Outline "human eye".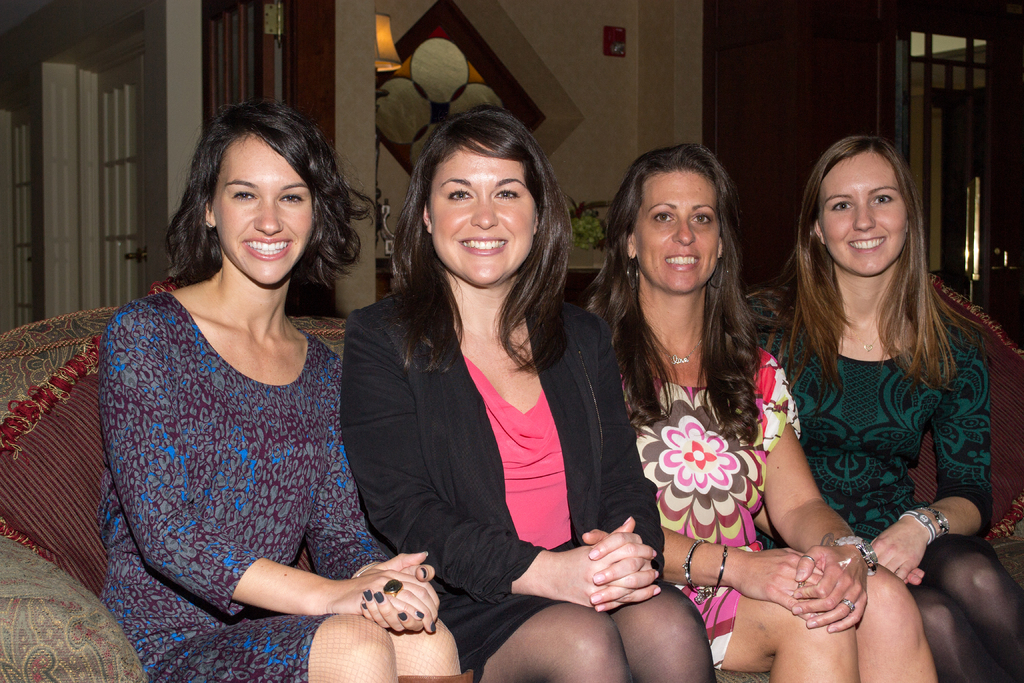
Outline: 694 210 714 228.
